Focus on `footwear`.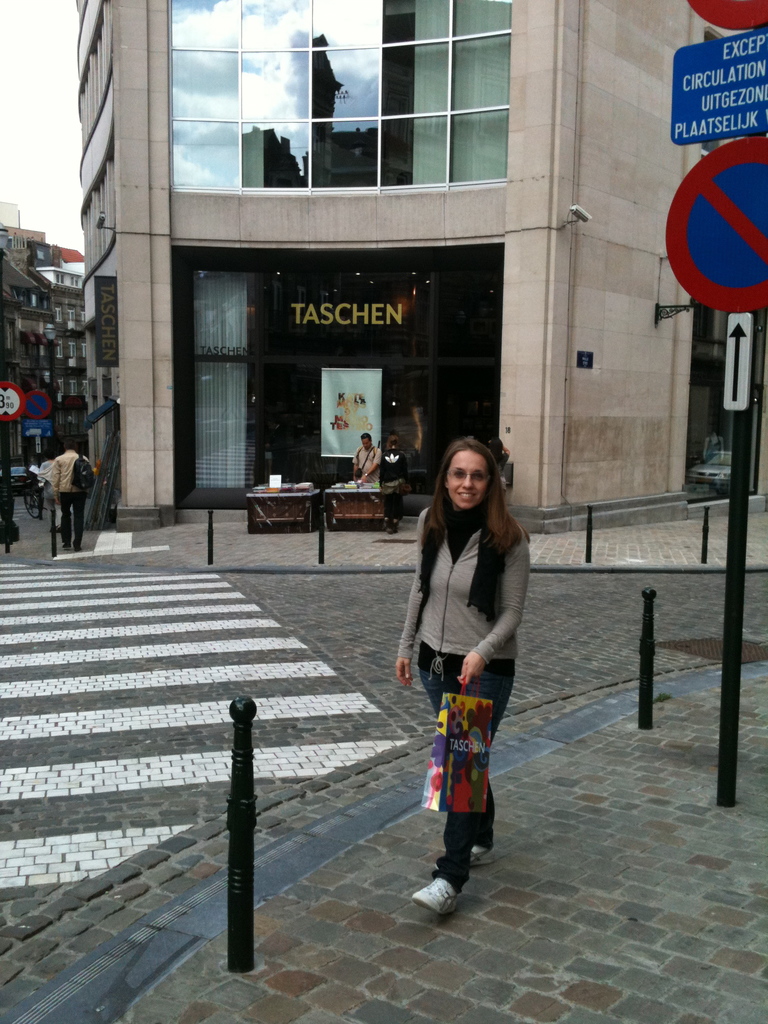
Focused at <region>74, 545, 81, 550</region>.
